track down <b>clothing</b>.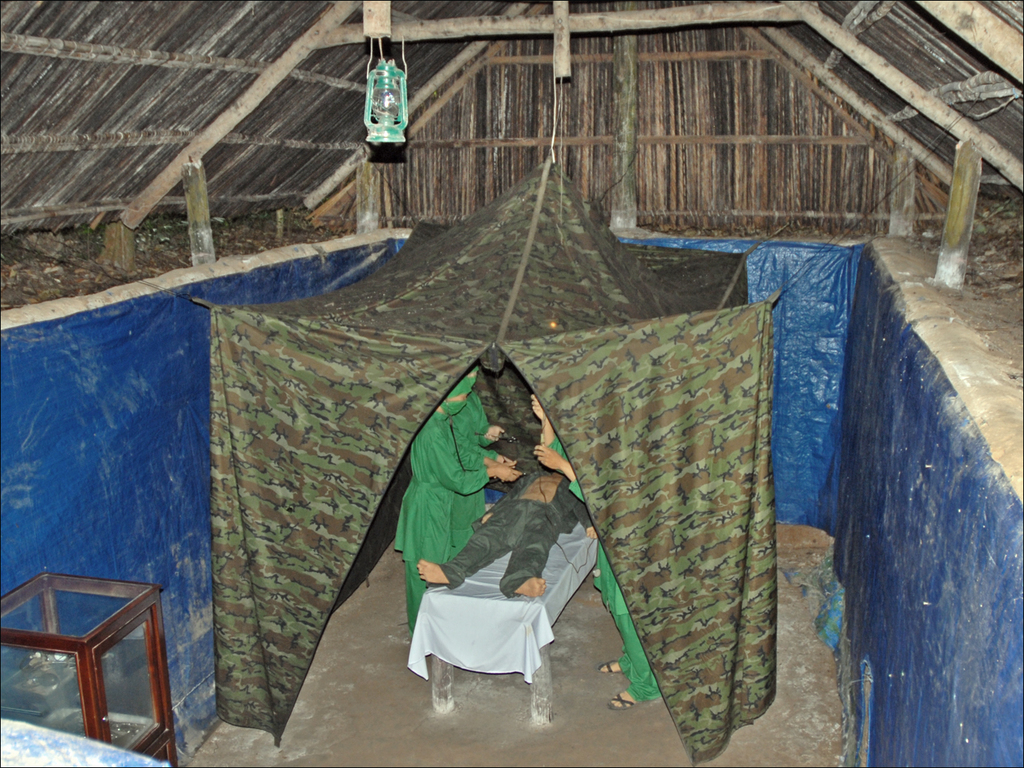
Tracked to bbox=(443, 445, 575, 587).
